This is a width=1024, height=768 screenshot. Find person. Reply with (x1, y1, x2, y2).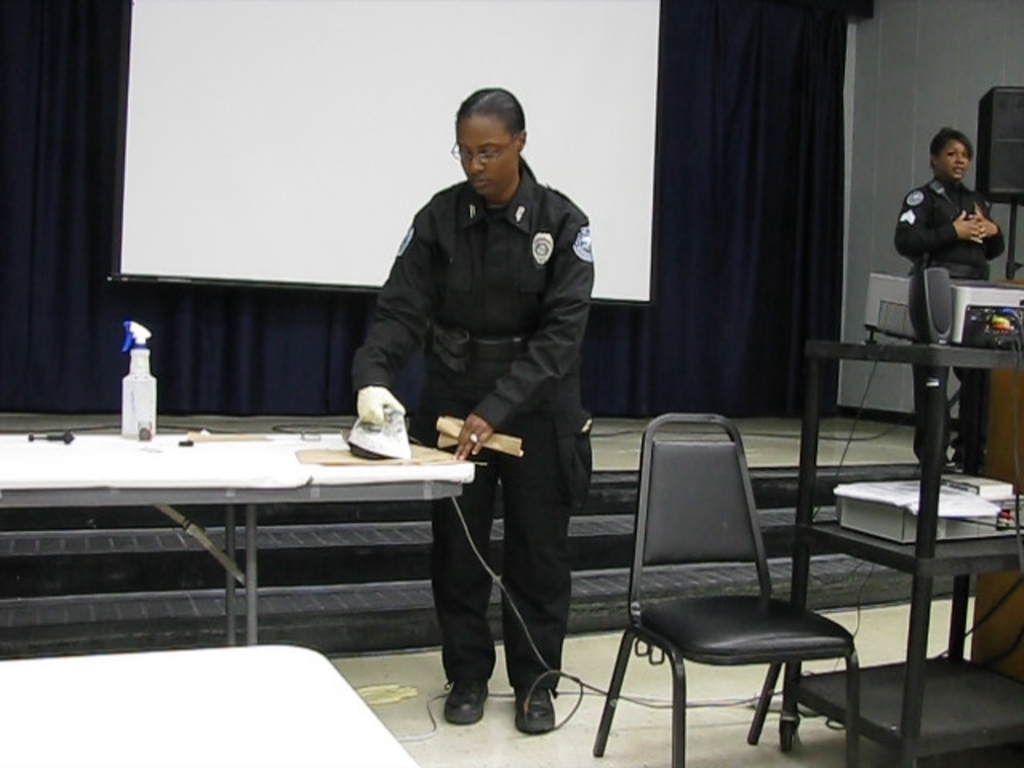
(366, 83, 605, 726).
